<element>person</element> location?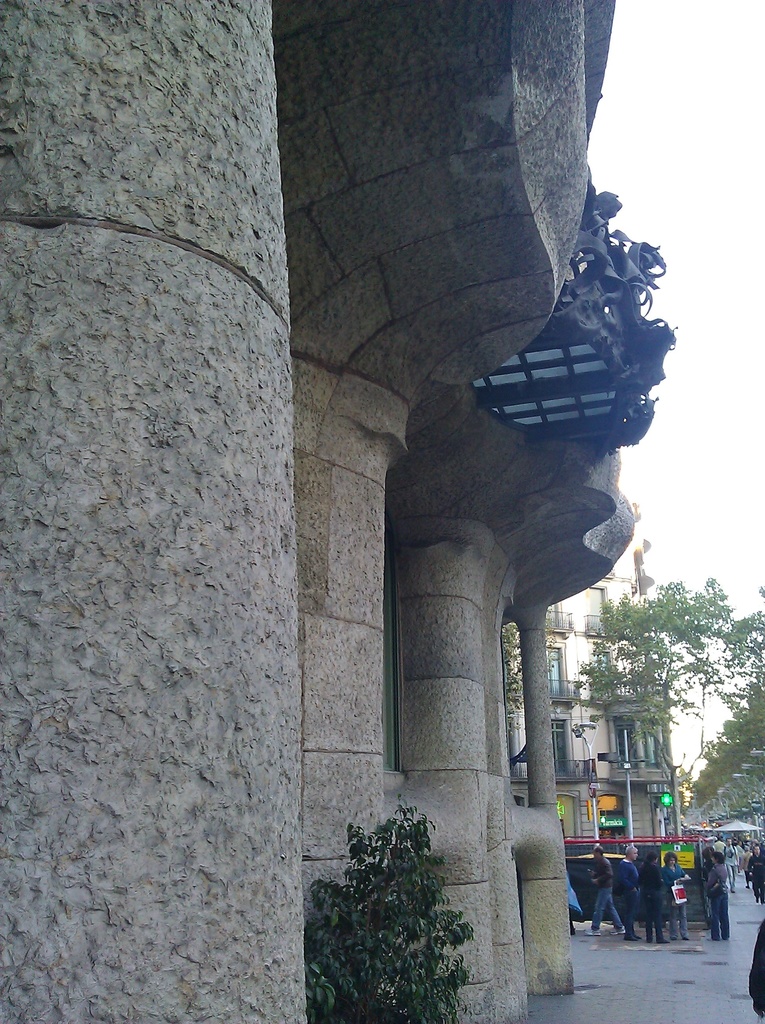
detection(663, 850, 691, 938)
